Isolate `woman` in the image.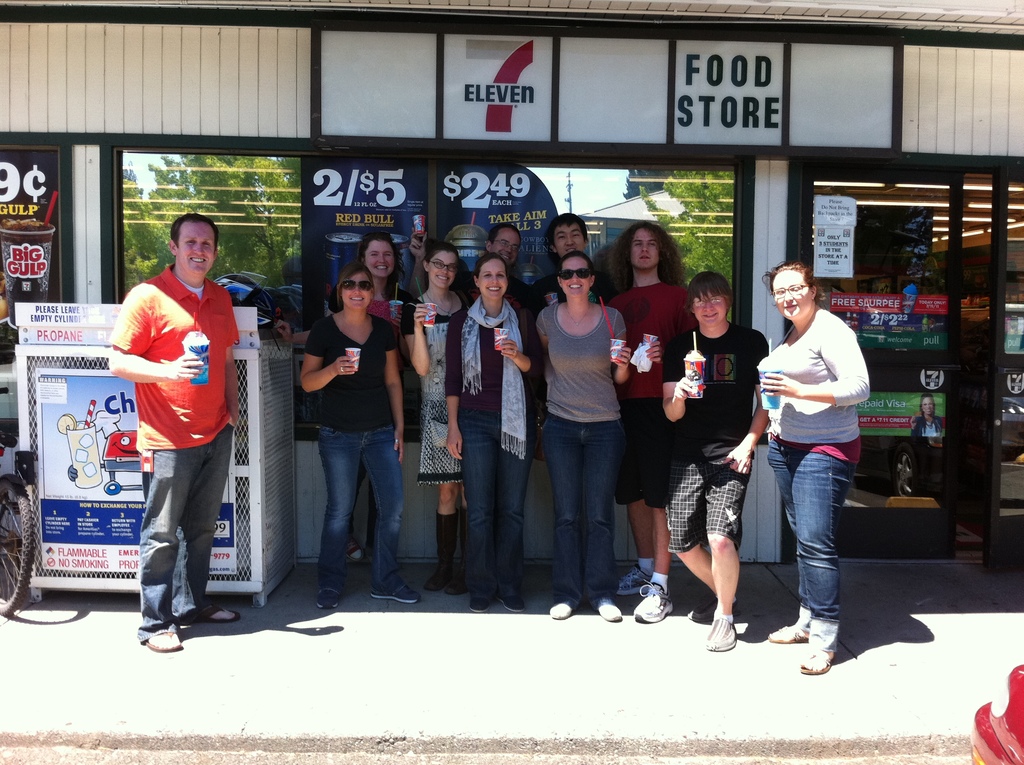
Isolated region: [left=749, top=251, right=866, bottom=677].
